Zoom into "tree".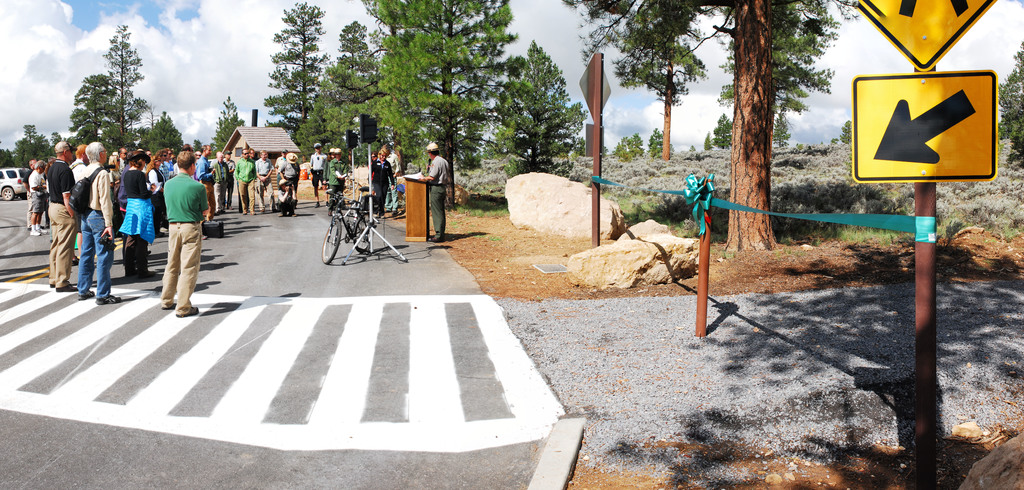
Zoom target: [x1=840, y1=116, x2=860, y2=151].
